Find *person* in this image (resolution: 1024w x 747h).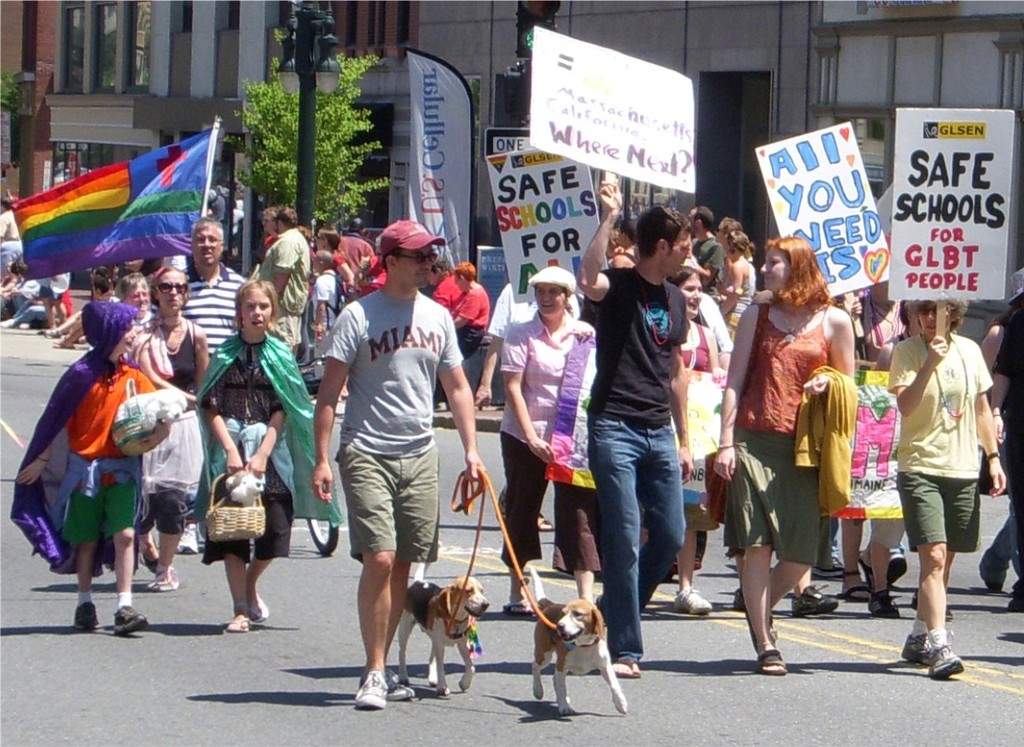
Rect(310, 215, 489, 714).
